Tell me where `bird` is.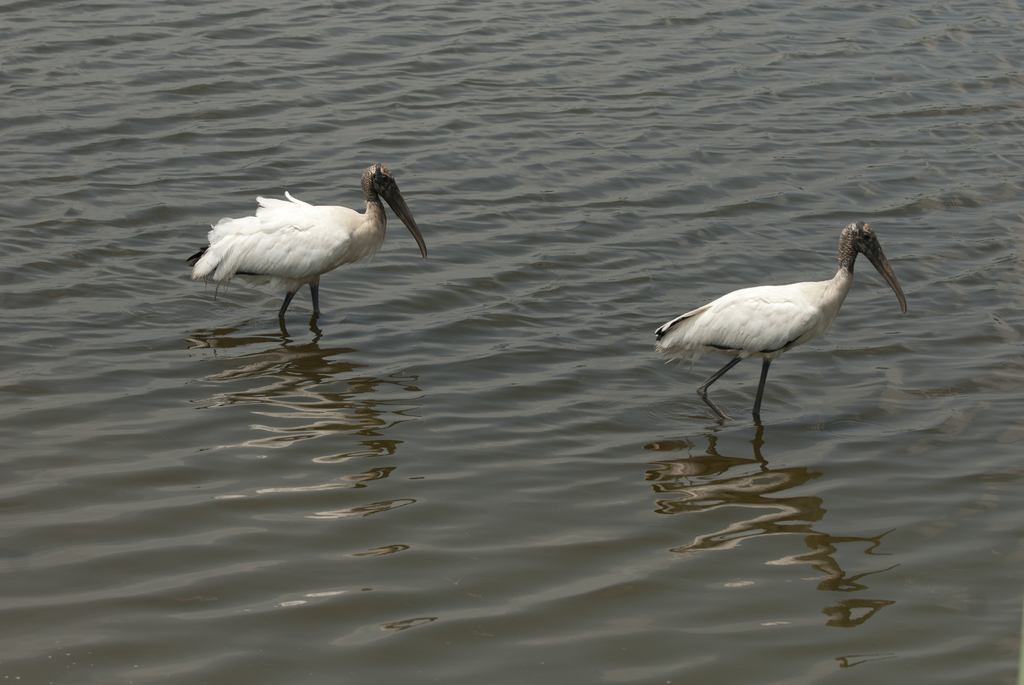
`bird` is at select_region(188, 159, 430, 340).
